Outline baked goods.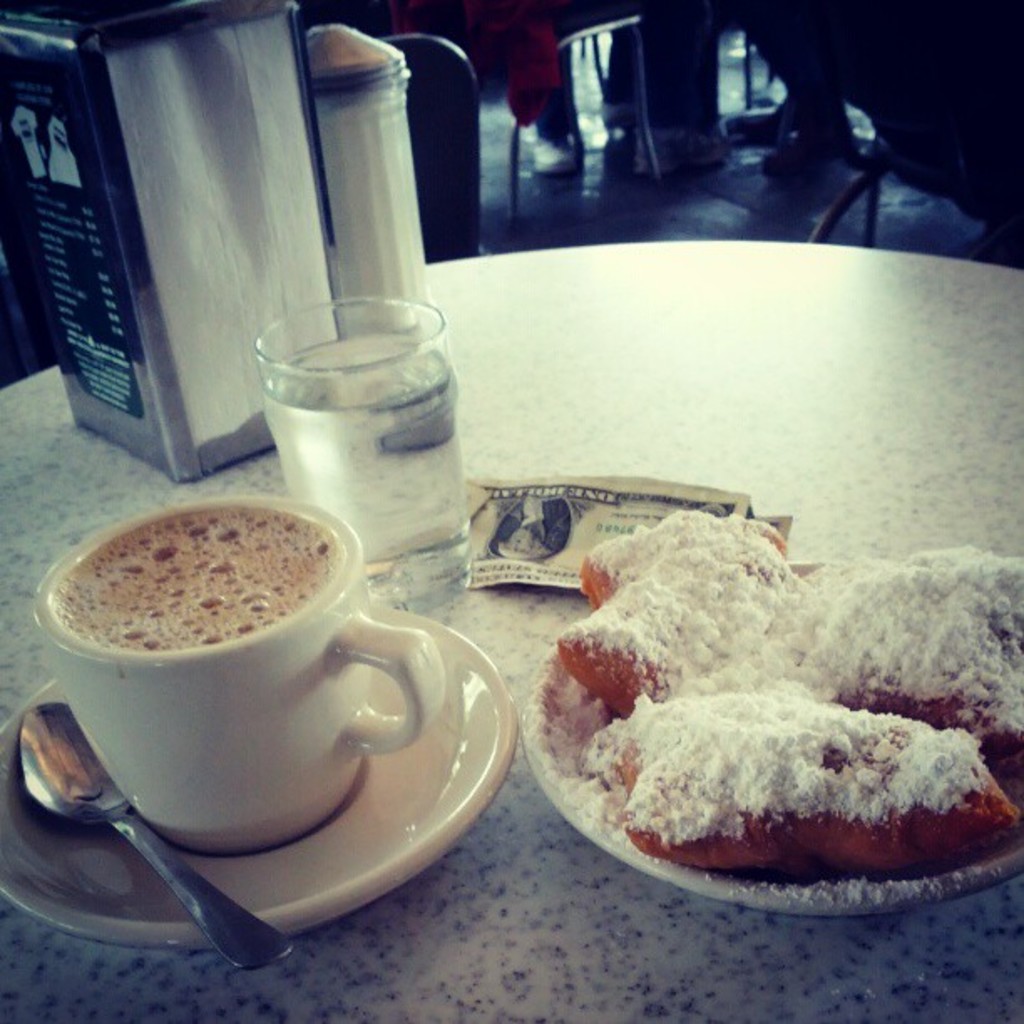
Outline: box(579, 666, 1022, 890).
